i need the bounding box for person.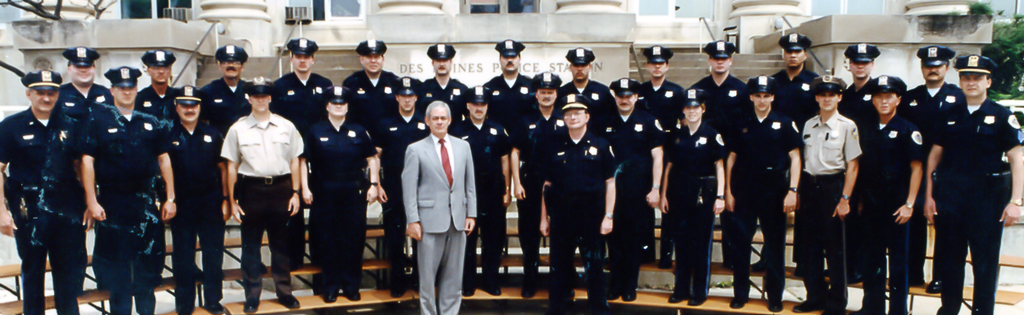
Here it is: x1=78, y1=69, x2=179, y2=314.
